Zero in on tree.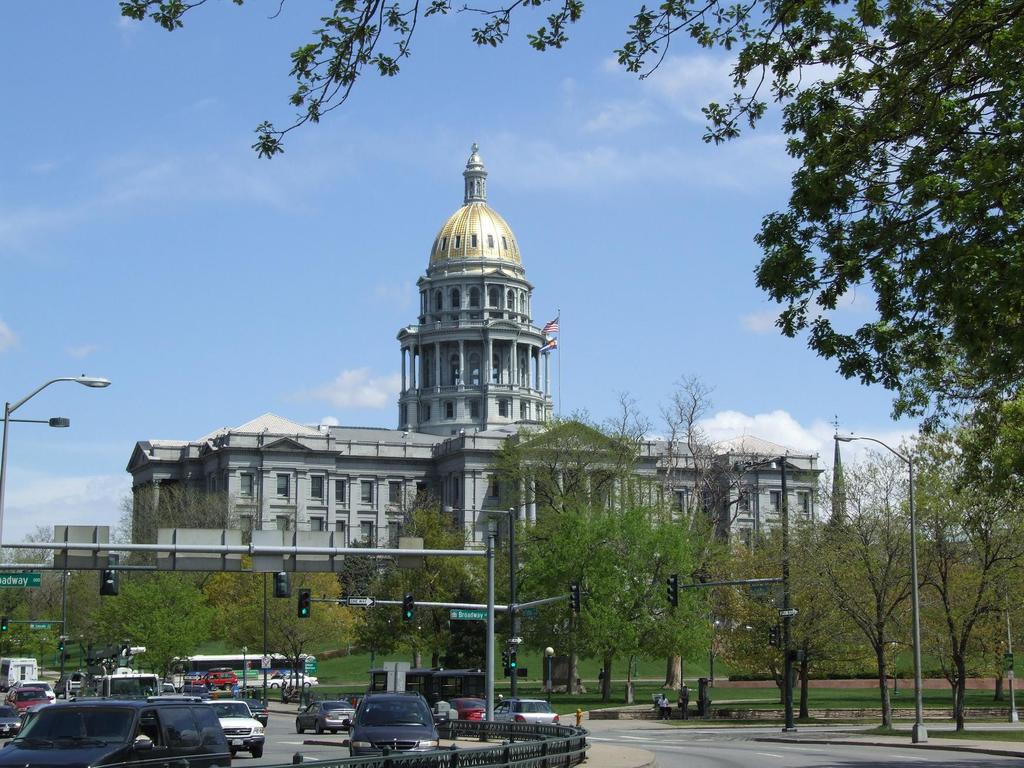
Zeroed in: 365/573/440/664.
